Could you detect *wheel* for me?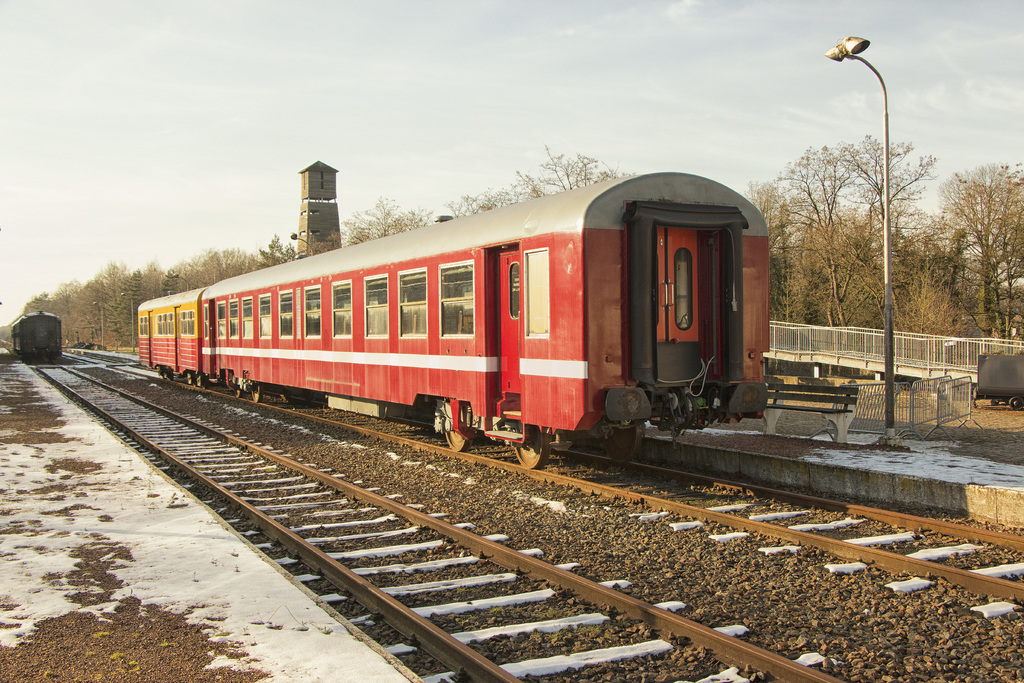
Detection result: 252/383/264/403.
